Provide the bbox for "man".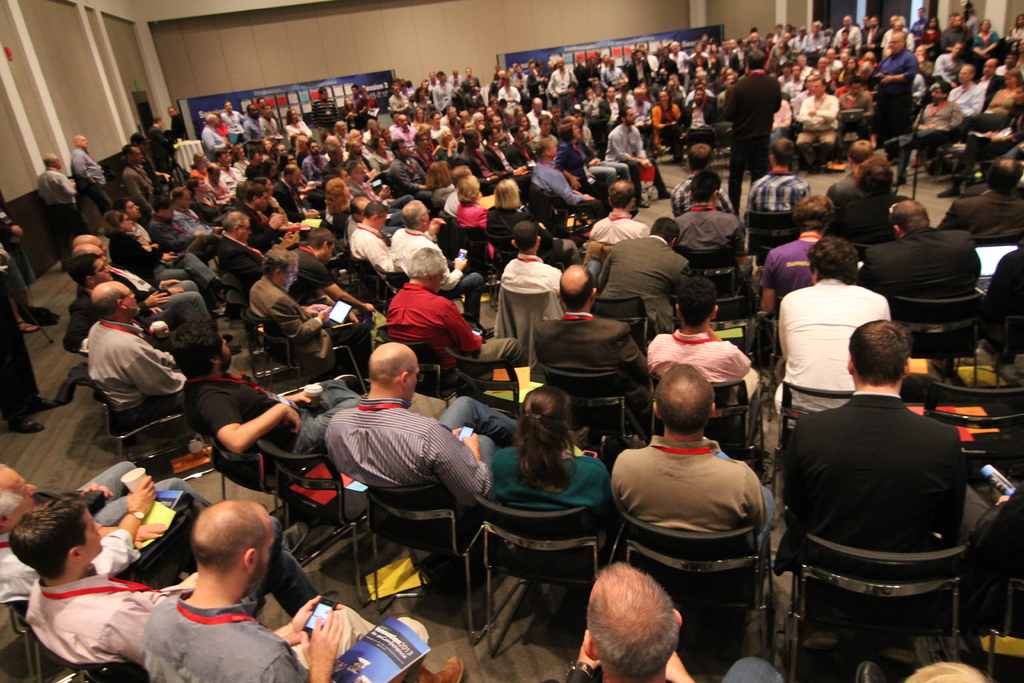
bbox=[459, 121, 484, 147].
